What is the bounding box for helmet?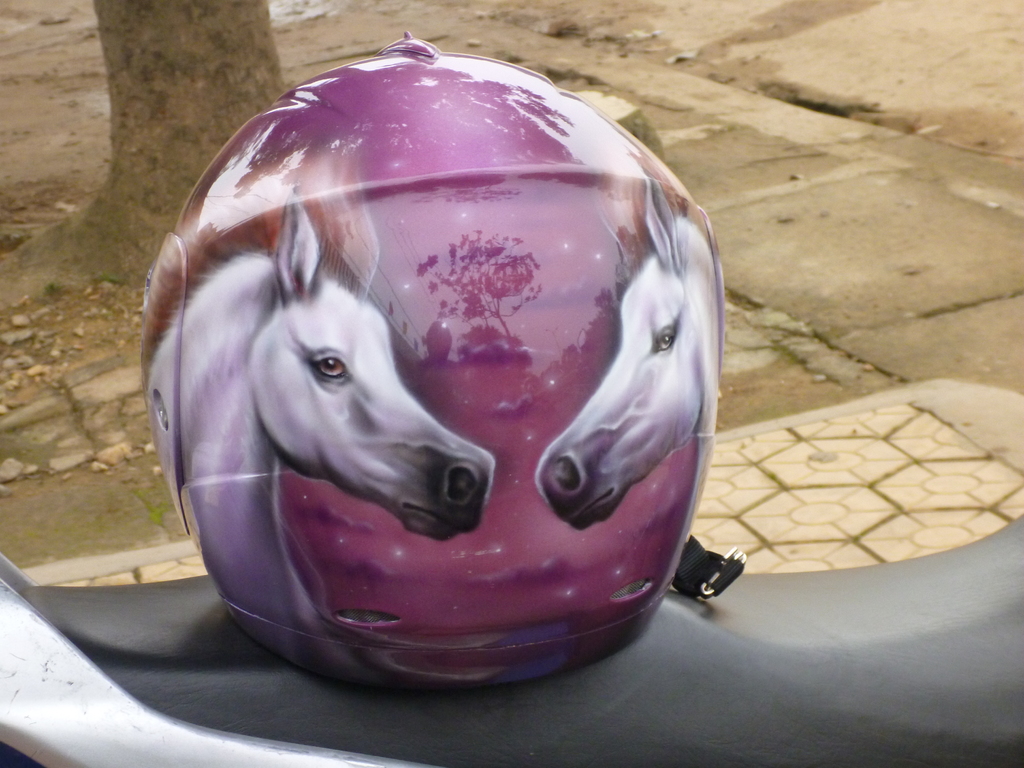
bbox(127, 4, 733, 759).
